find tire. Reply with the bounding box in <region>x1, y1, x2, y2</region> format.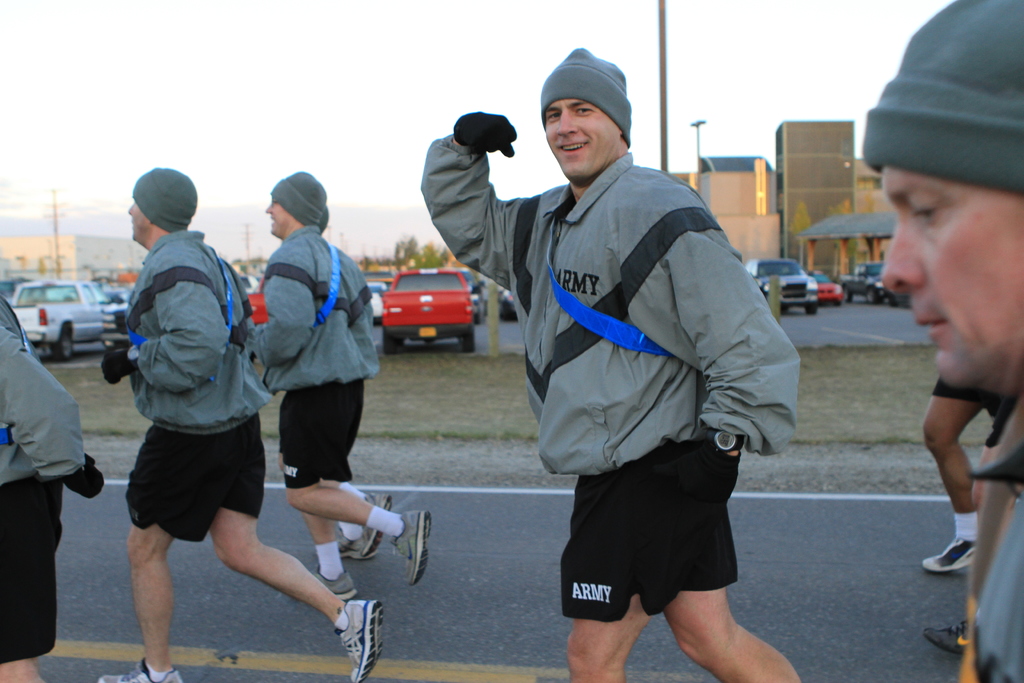
<region>845, 287, 852, 303</region>.
